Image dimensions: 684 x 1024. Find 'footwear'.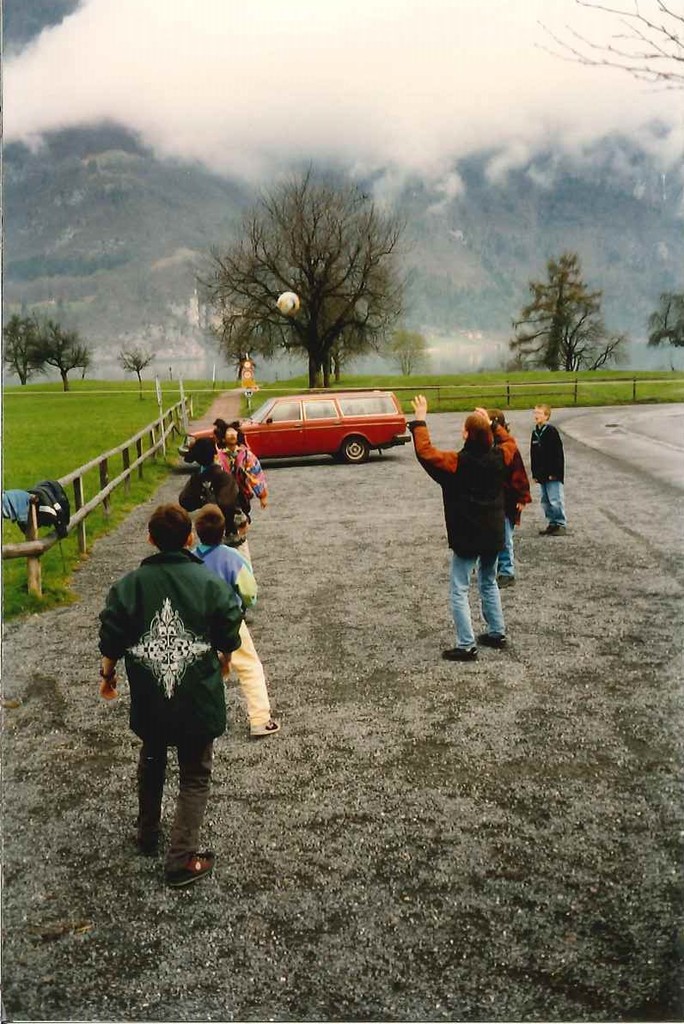
bbox=[246, 713, 278, 738].
